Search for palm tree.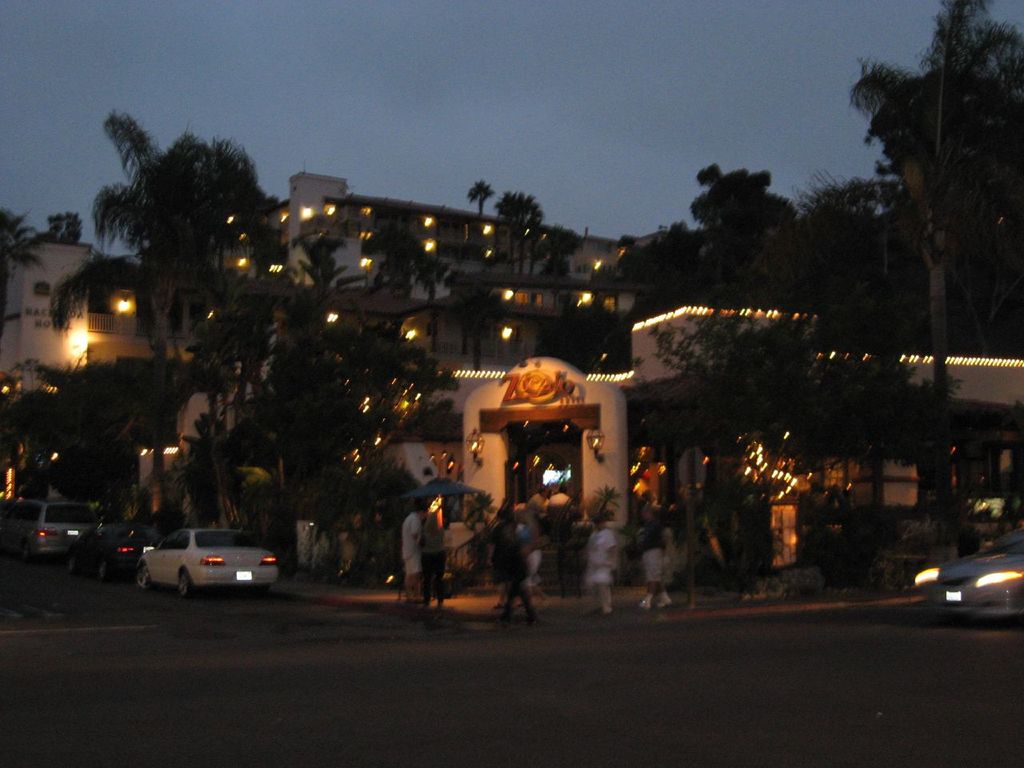
Found at bbox=[911, 386, 967, 546].
